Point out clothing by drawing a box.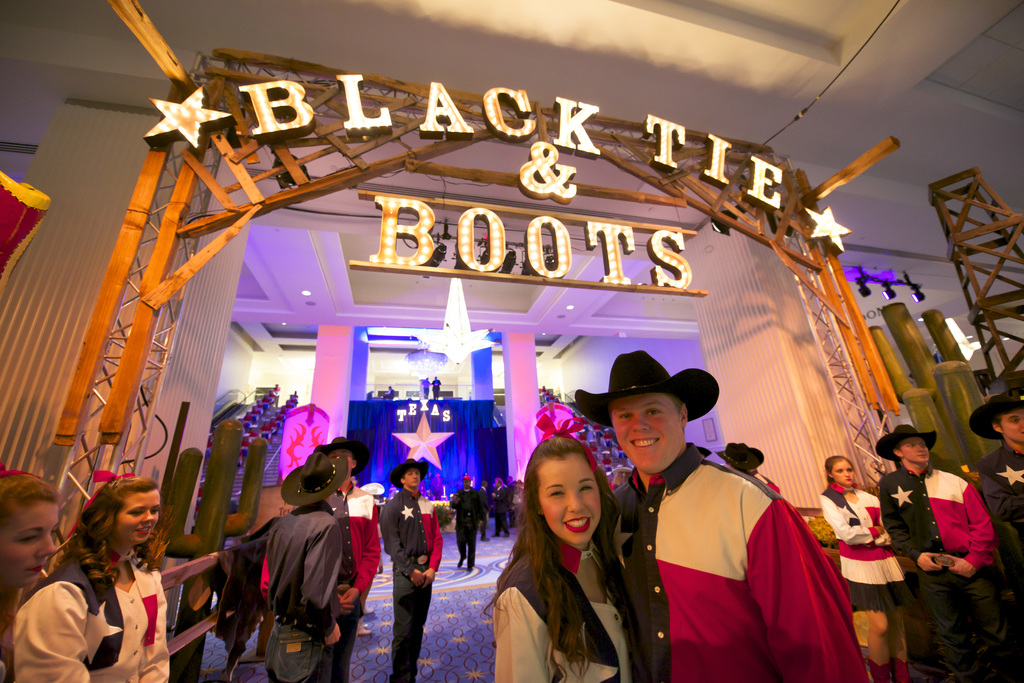
[left=450, top=480, right=481, bottom=568].
